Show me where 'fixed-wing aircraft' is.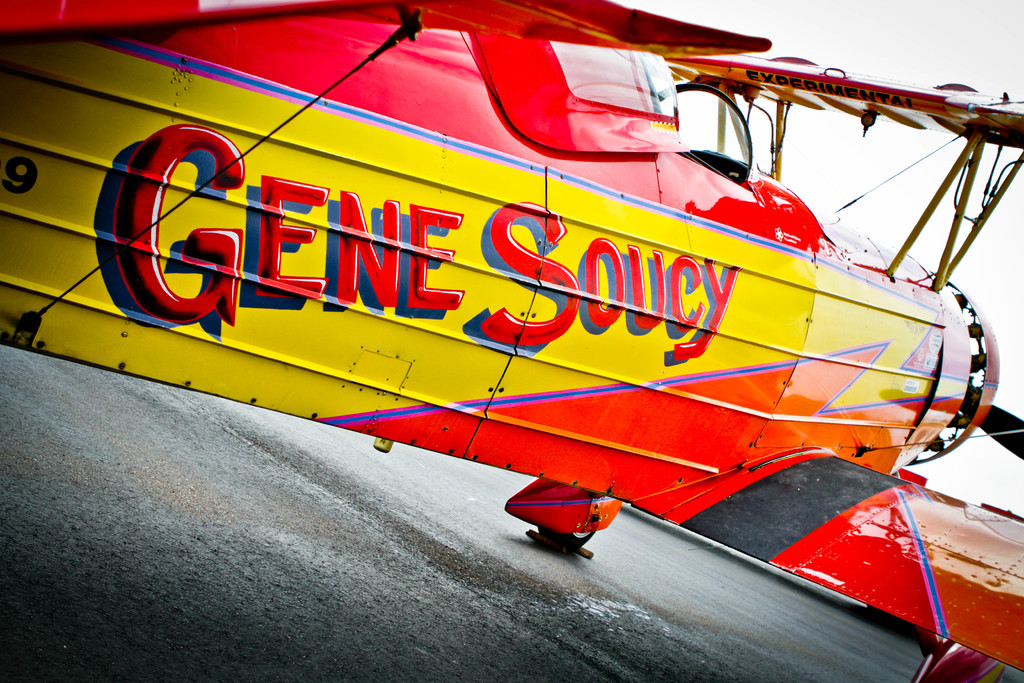
'fixed-wing aircraft' is at {"x1": 1, "y1": 0, "x2": 1023, "y2": 677}.
